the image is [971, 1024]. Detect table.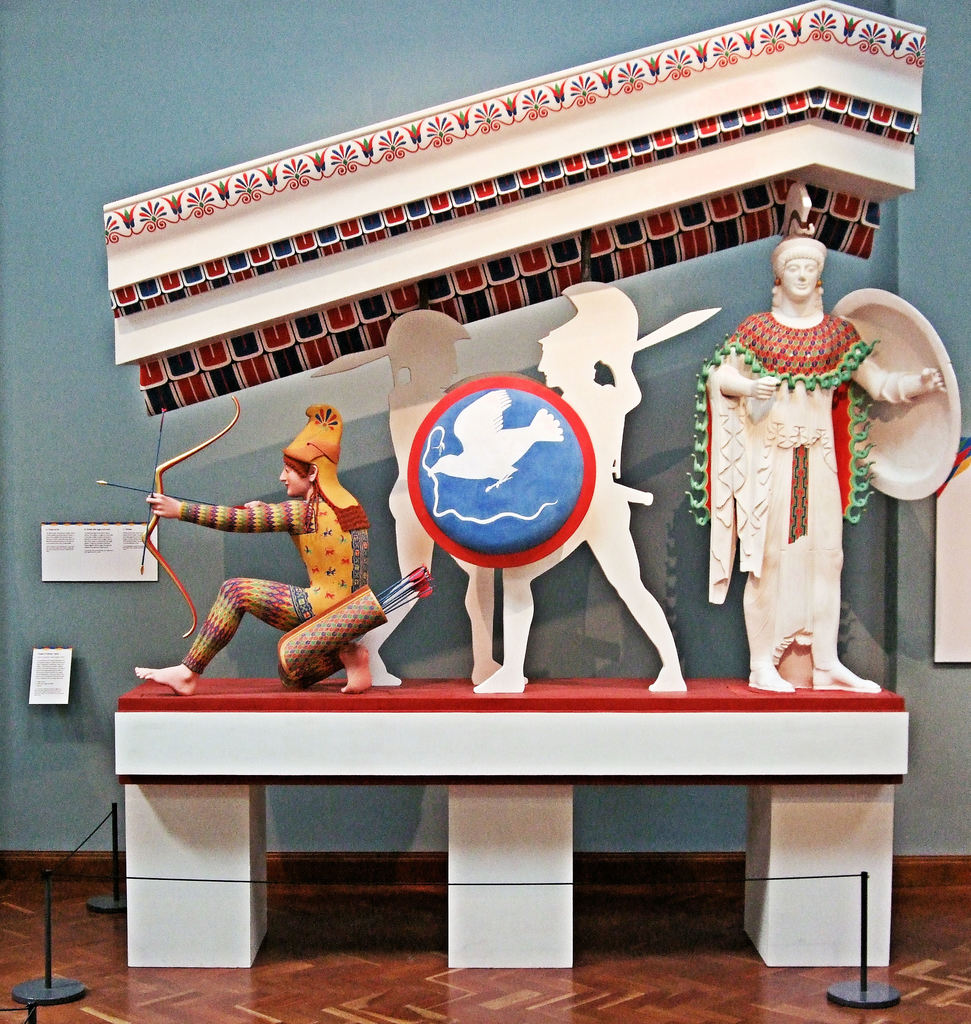
Detection: <region>113, 676, 912, 965</region>.
